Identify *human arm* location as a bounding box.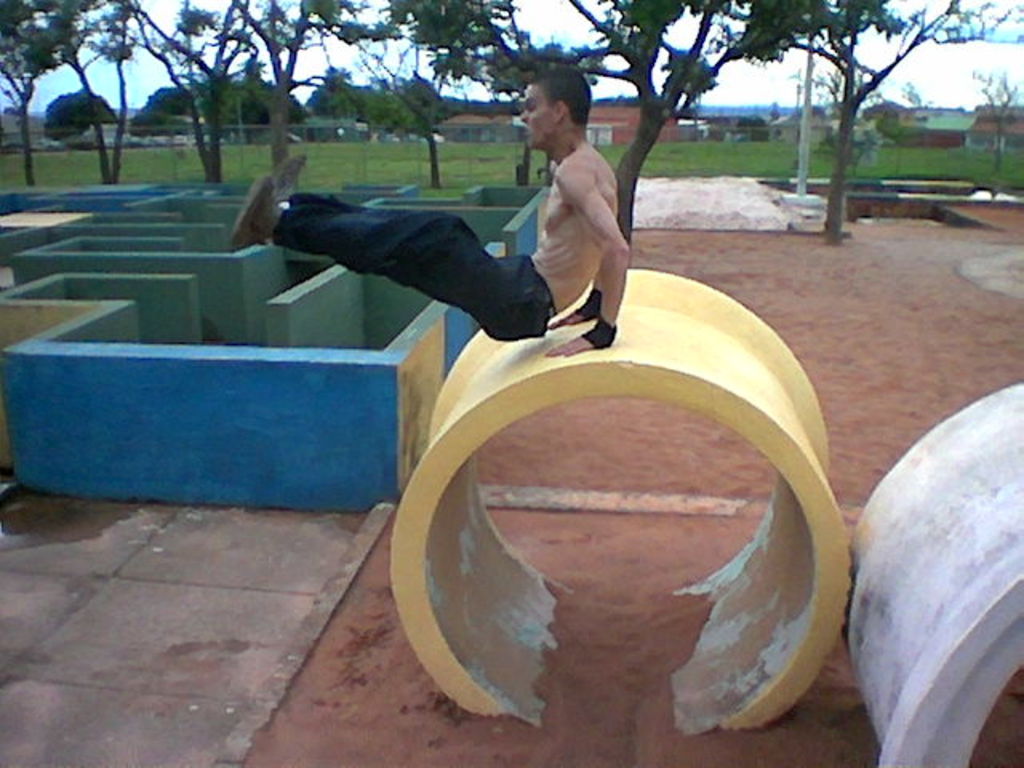
547:168:632:355.
